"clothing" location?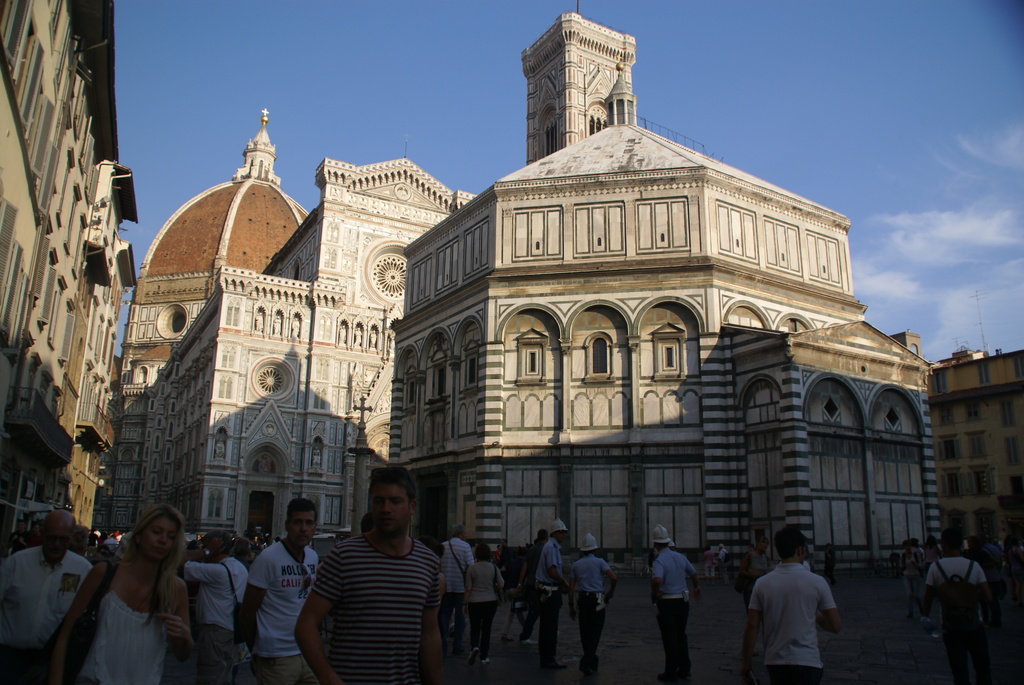
[left=0, top=546, right=94, bottom=684]
